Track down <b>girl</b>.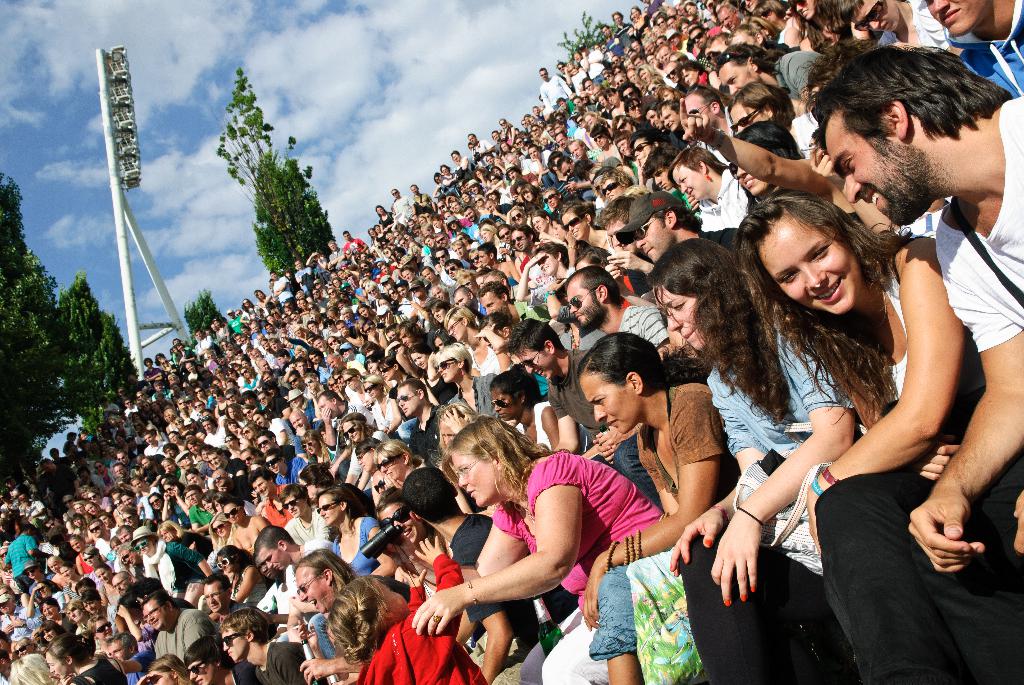
Tracked to 634,5,651,40.
